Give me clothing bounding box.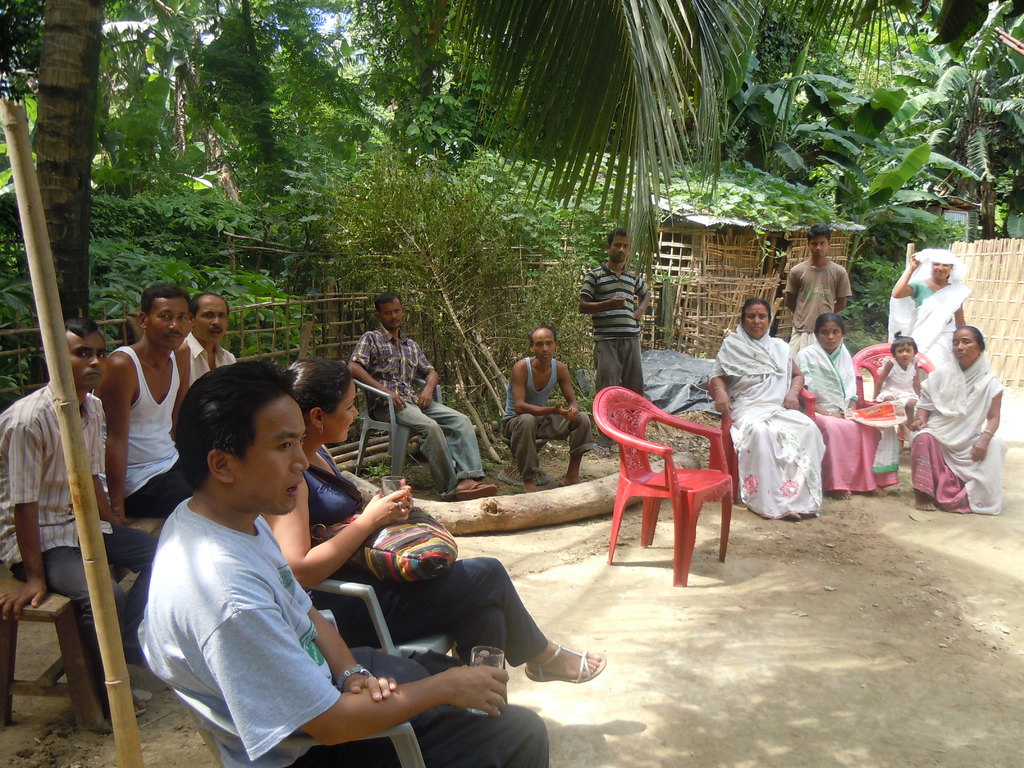
box(705, 323, 831, 515).
